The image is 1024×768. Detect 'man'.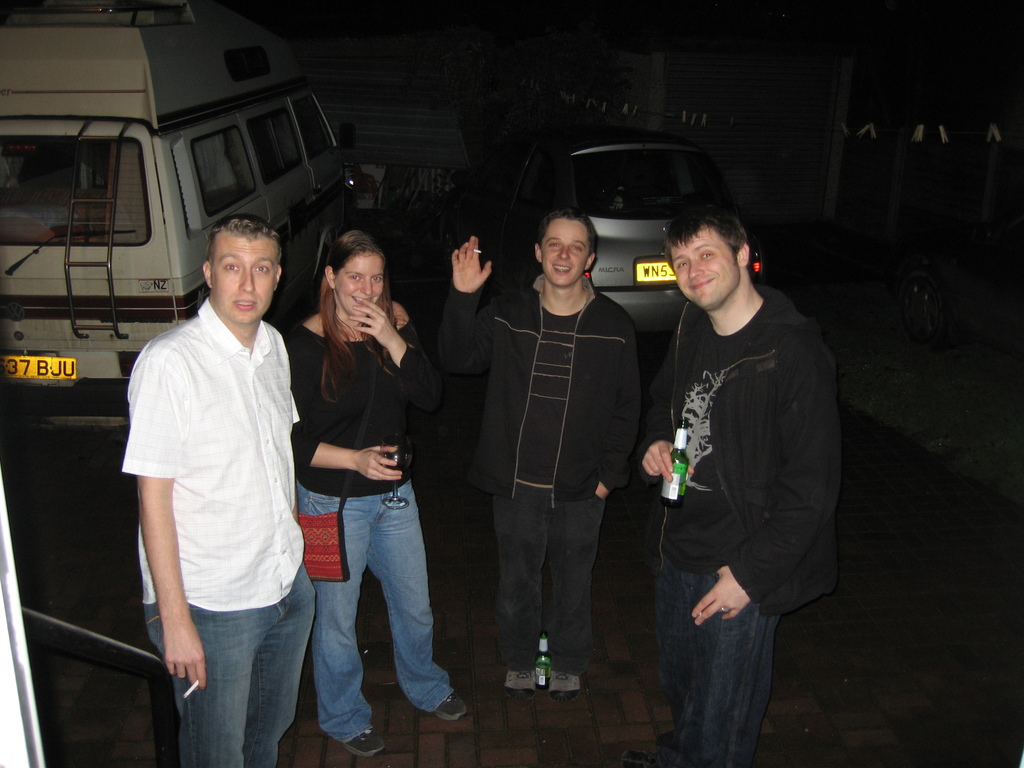
Detection: bbox=[109, 125, 319, 767].
